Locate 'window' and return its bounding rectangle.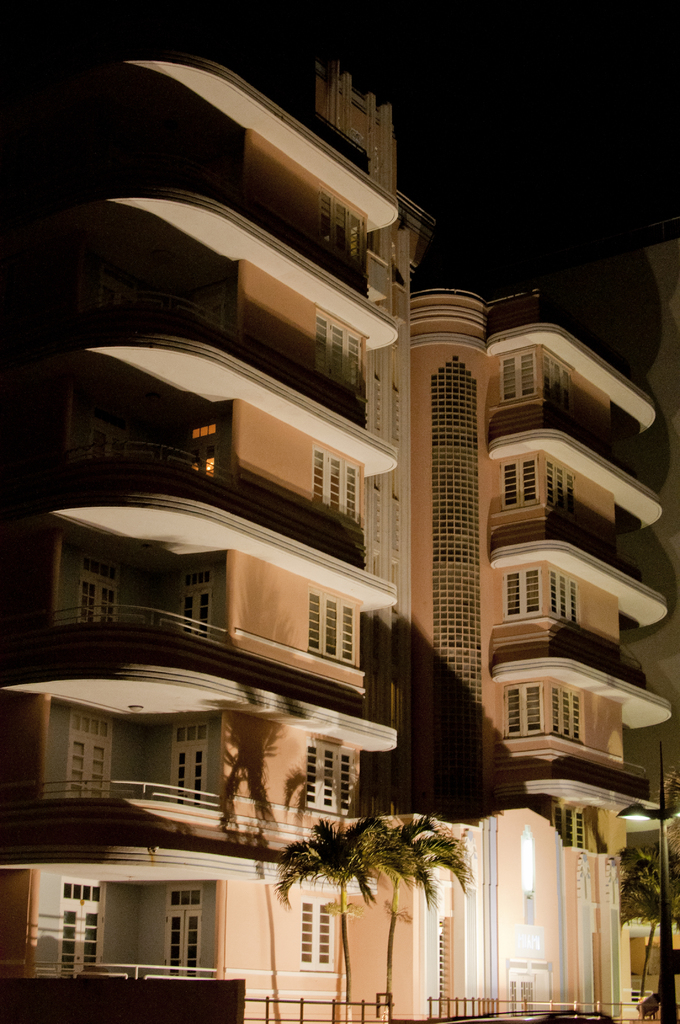
select_region(173, 567, 215, 641).
